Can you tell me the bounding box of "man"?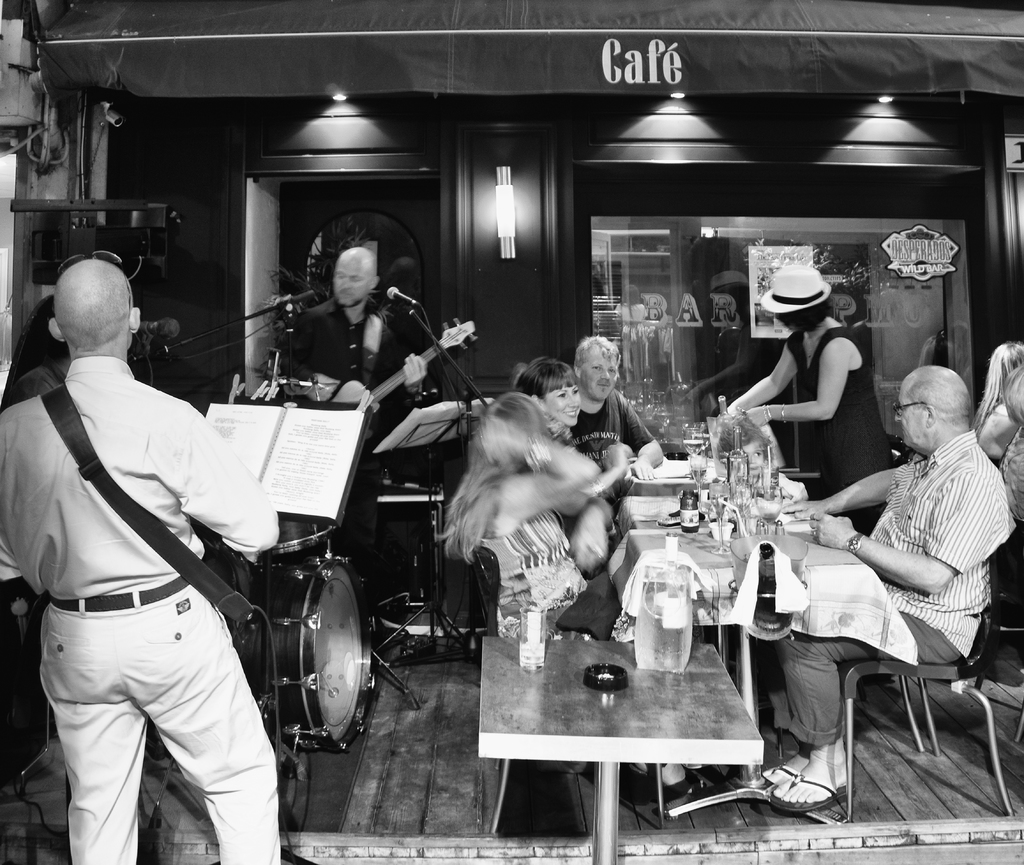
{"left": 758, "top": 364, "right": 1017, "bottom": 809}.
